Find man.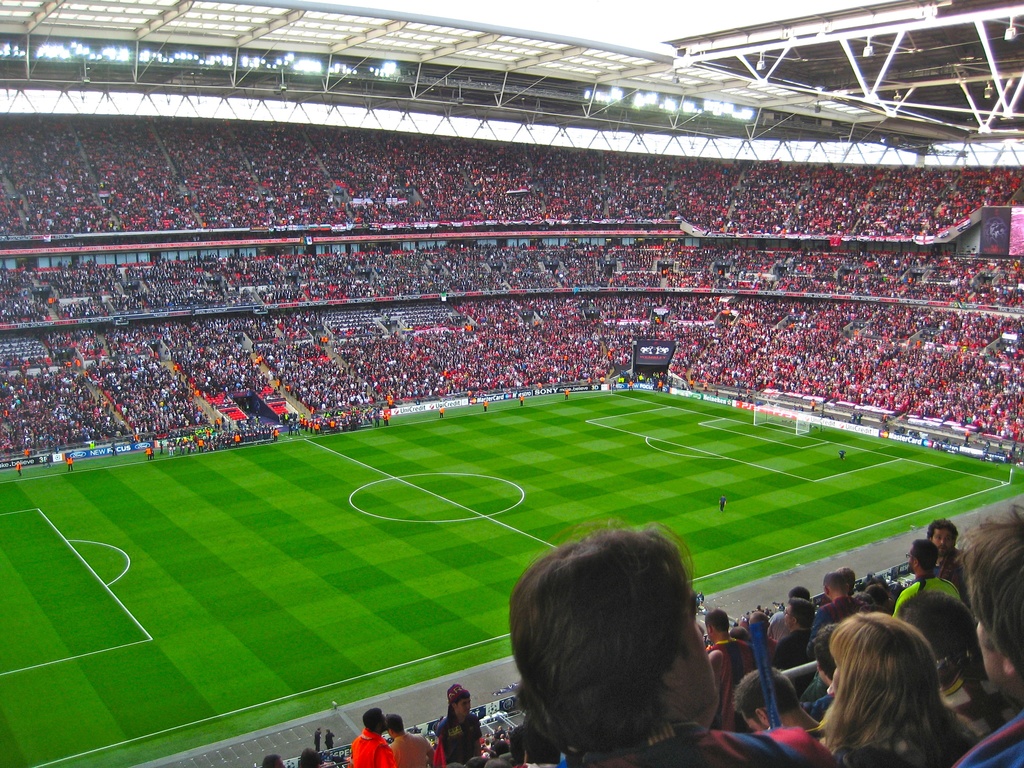
<bbox>945, 495, 1023, 767</bbox>.
